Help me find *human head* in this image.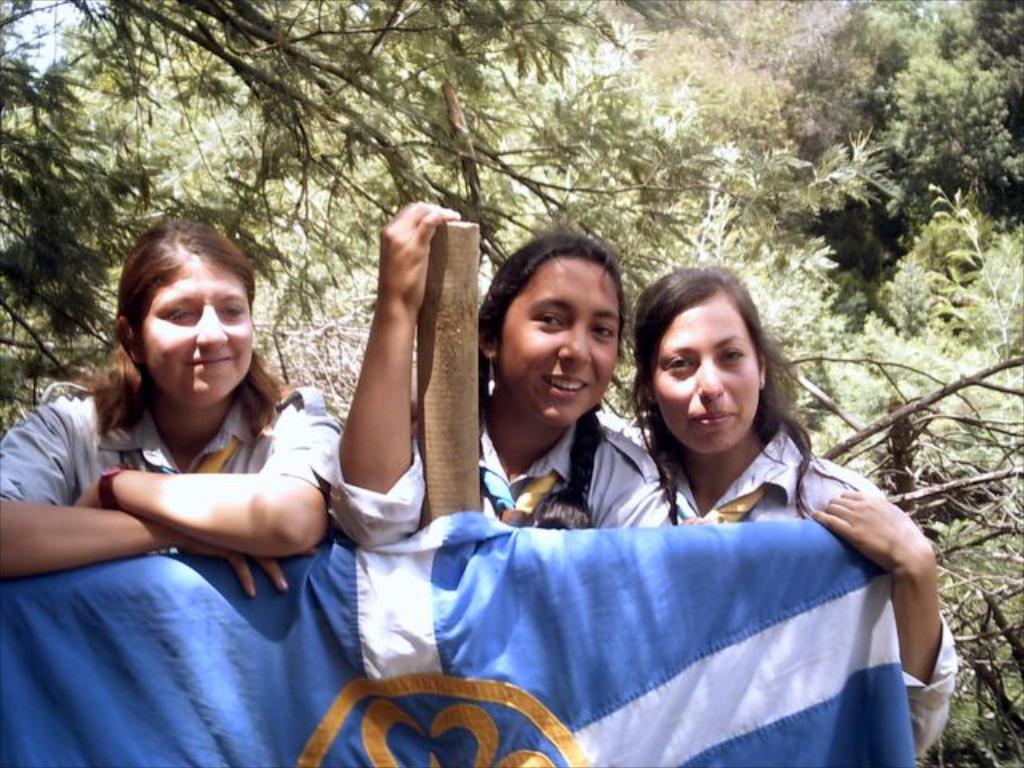
Found it: locate(634, 269, 766, 456).
